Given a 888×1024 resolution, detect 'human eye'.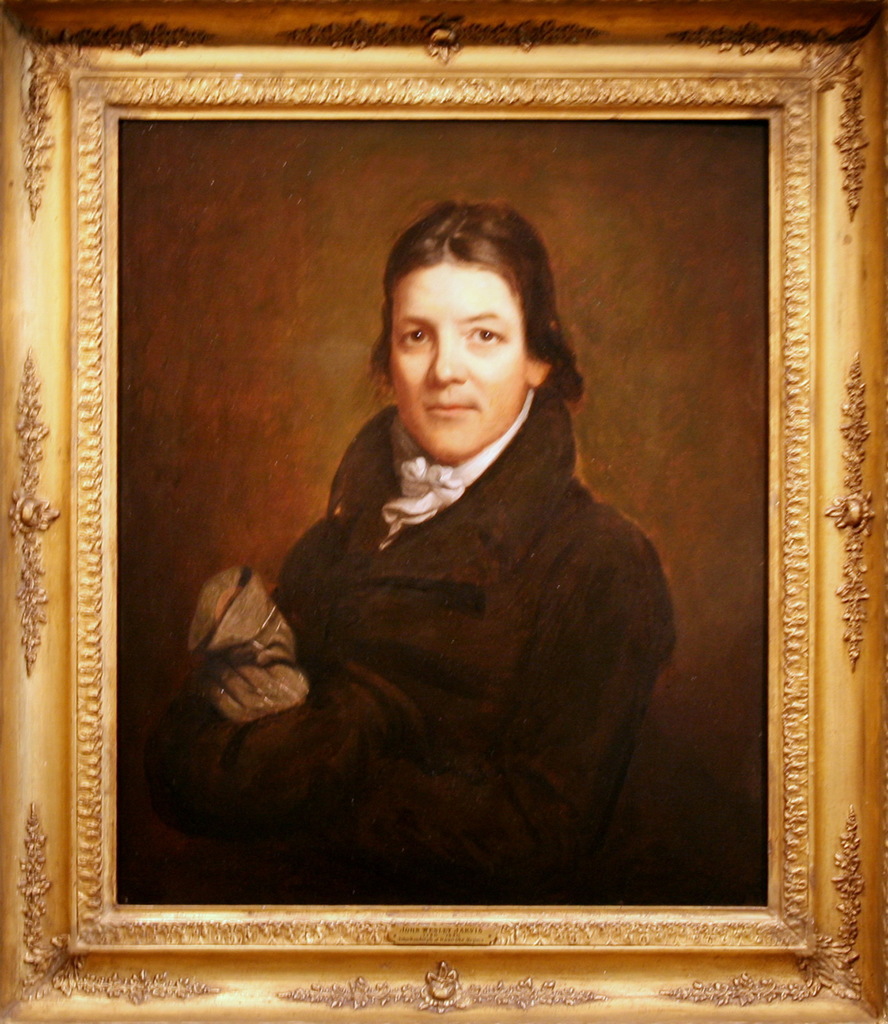
[x1=461, y1=318, x2=505, y2=355].
